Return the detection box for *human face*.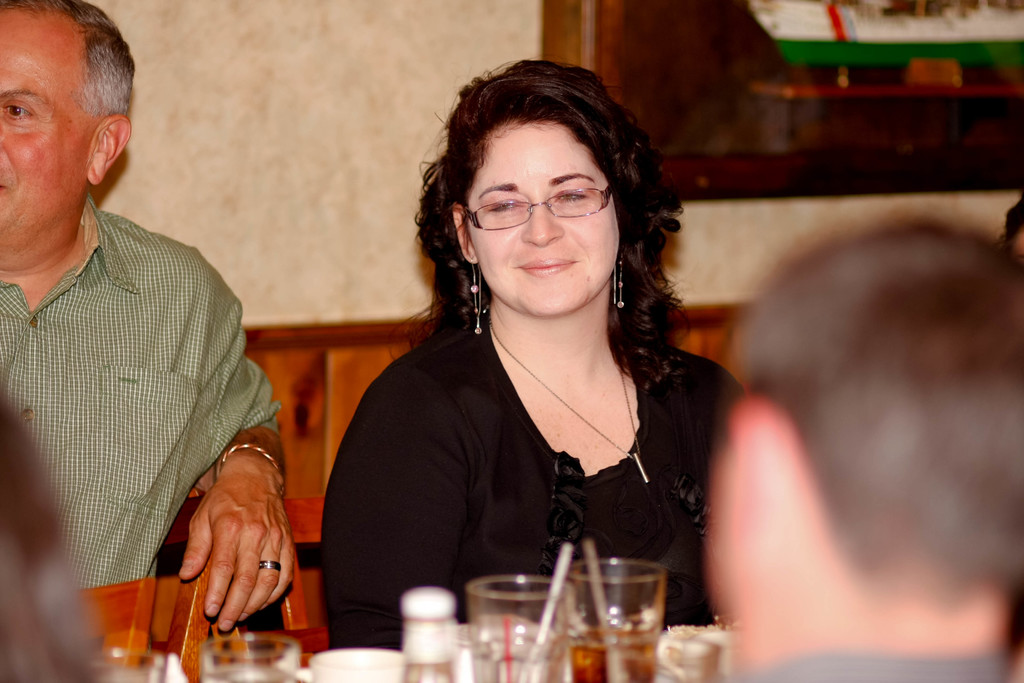
l=465, t=120, r=634, b=323.
